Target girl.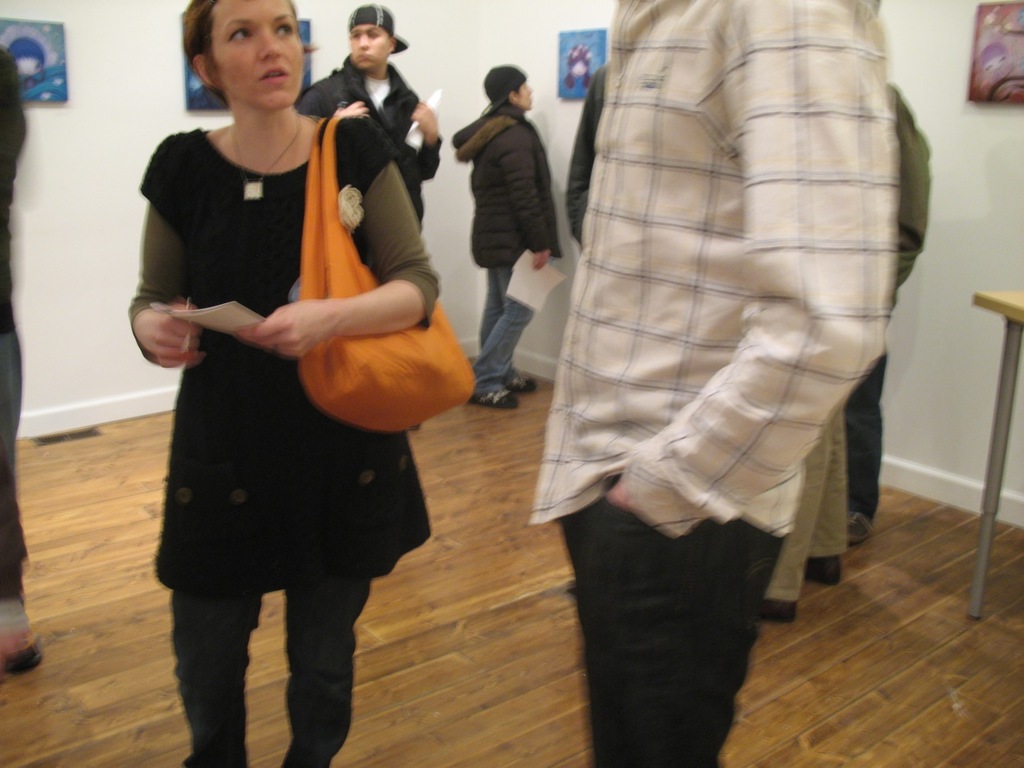
Target region: [130, 0, 438, 767].
